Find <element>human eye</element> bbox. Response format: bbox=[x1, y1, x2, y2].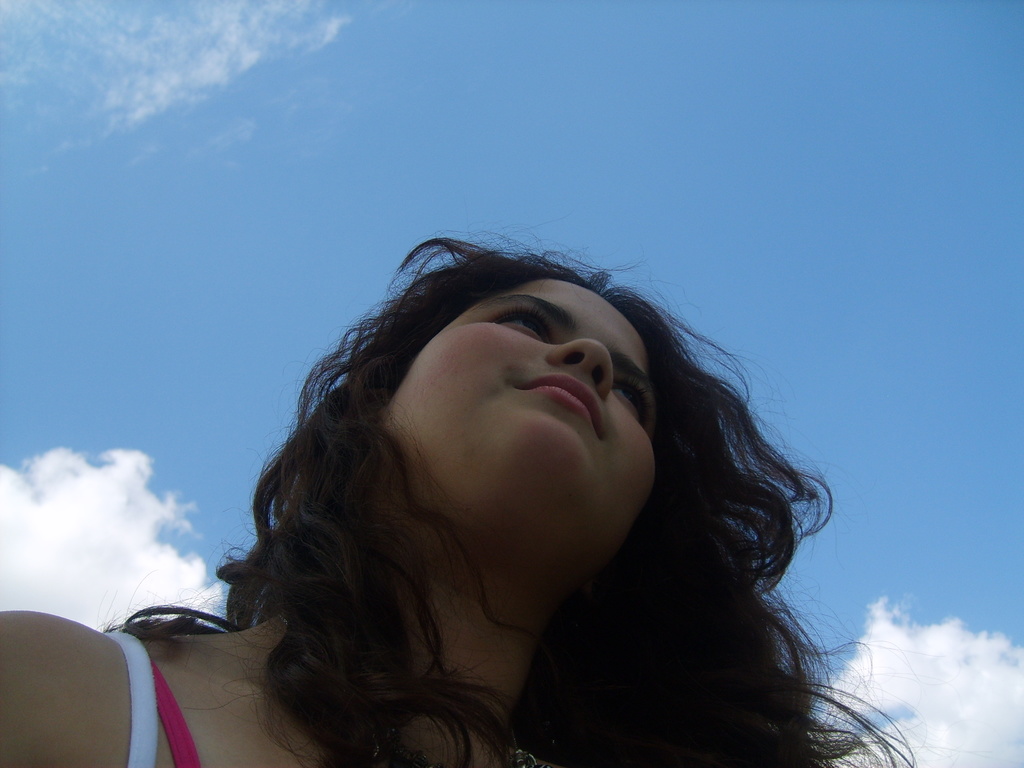
bbox=[608, 374, 655, 427].
